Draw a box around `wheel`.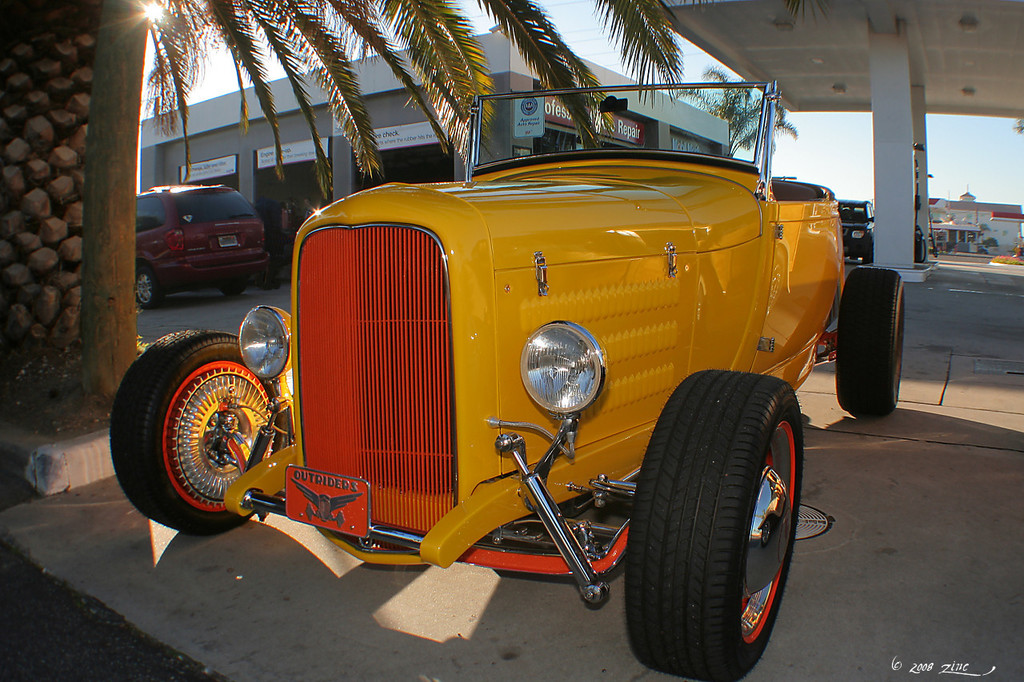
(left=639, top=373, right=818, bottom=668).
